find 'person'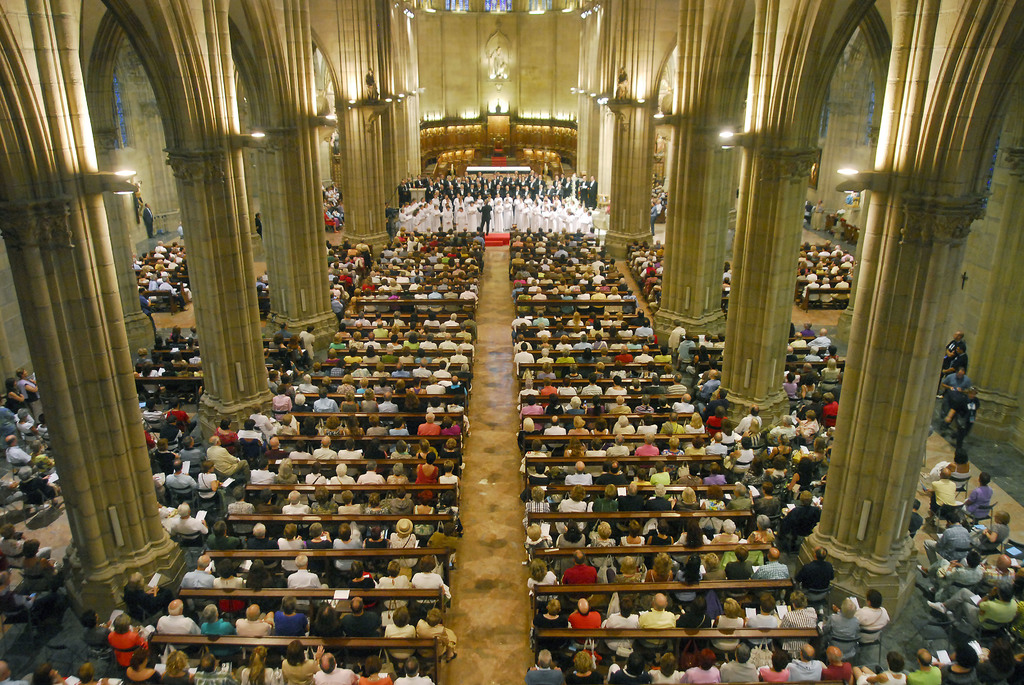
<box>207,433,247,480</box>
